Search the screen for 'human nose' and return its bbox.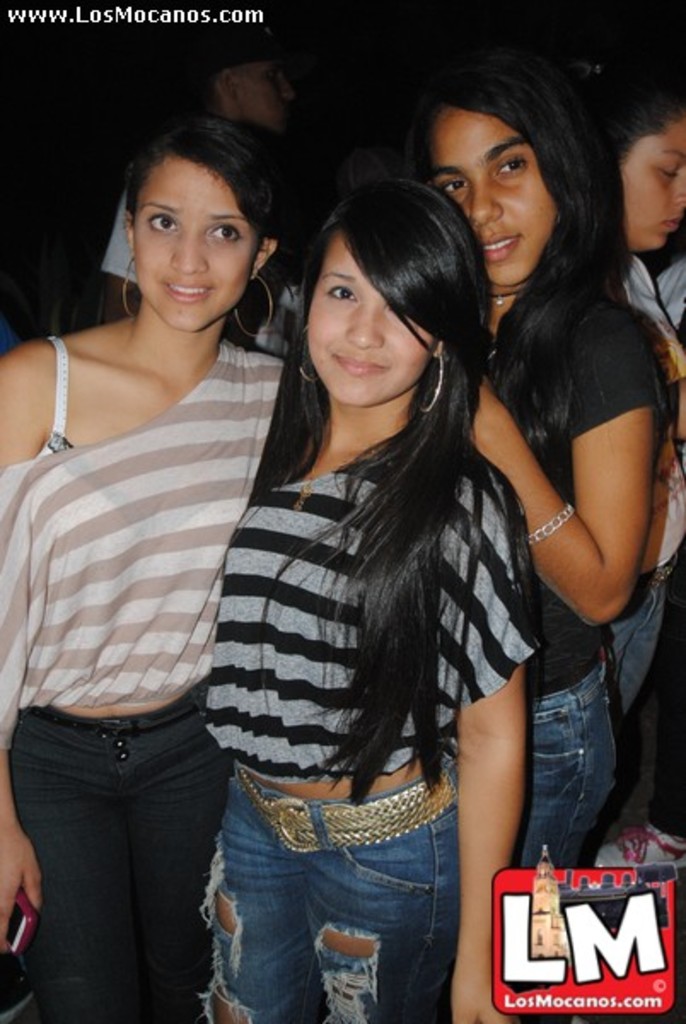
Found: 676/171/684/203.
